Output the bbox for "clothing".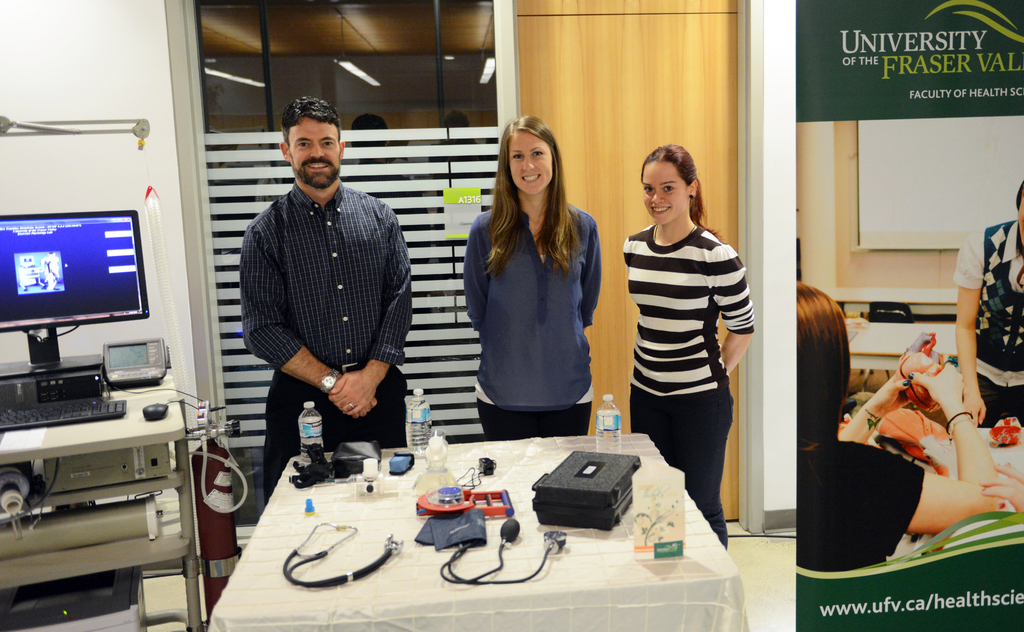
bbox(797, 436, 924, 571).
